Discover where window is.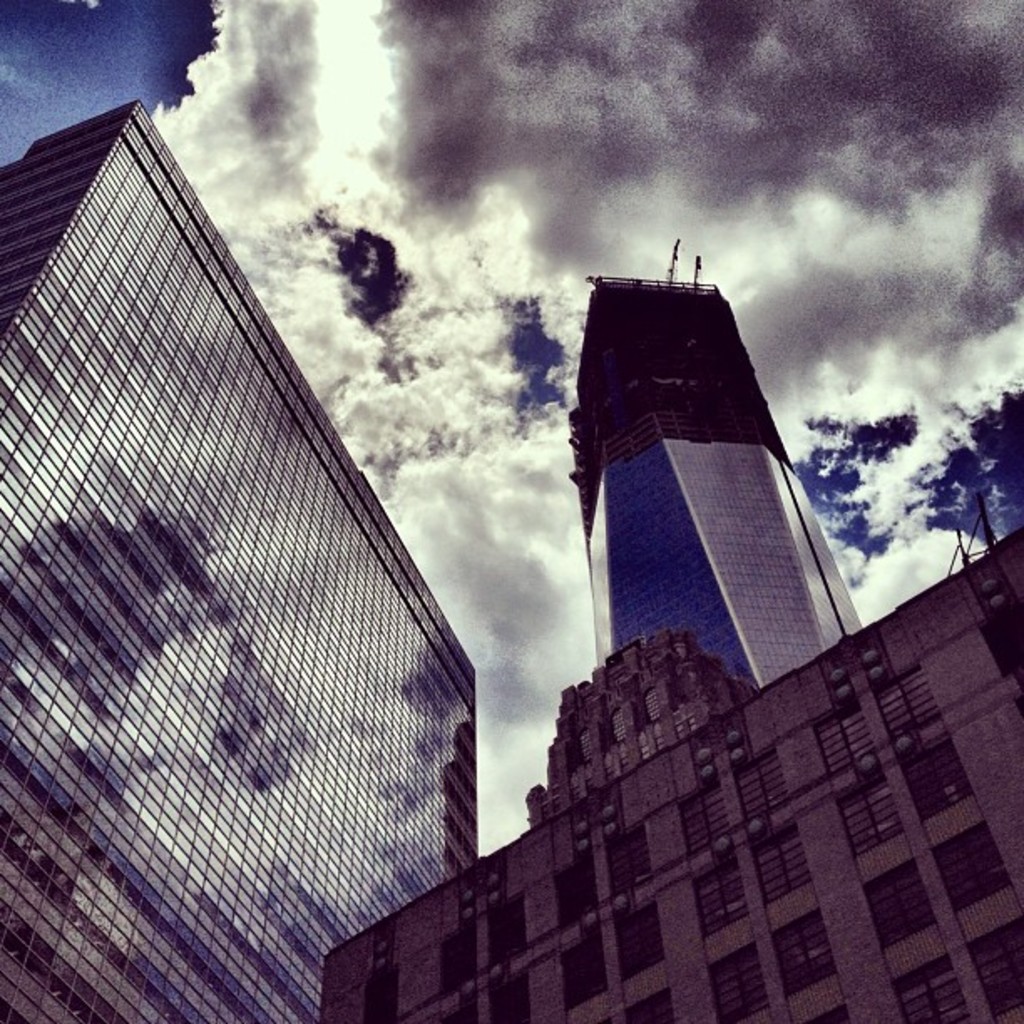
Discovered at [900,726,977,825].
